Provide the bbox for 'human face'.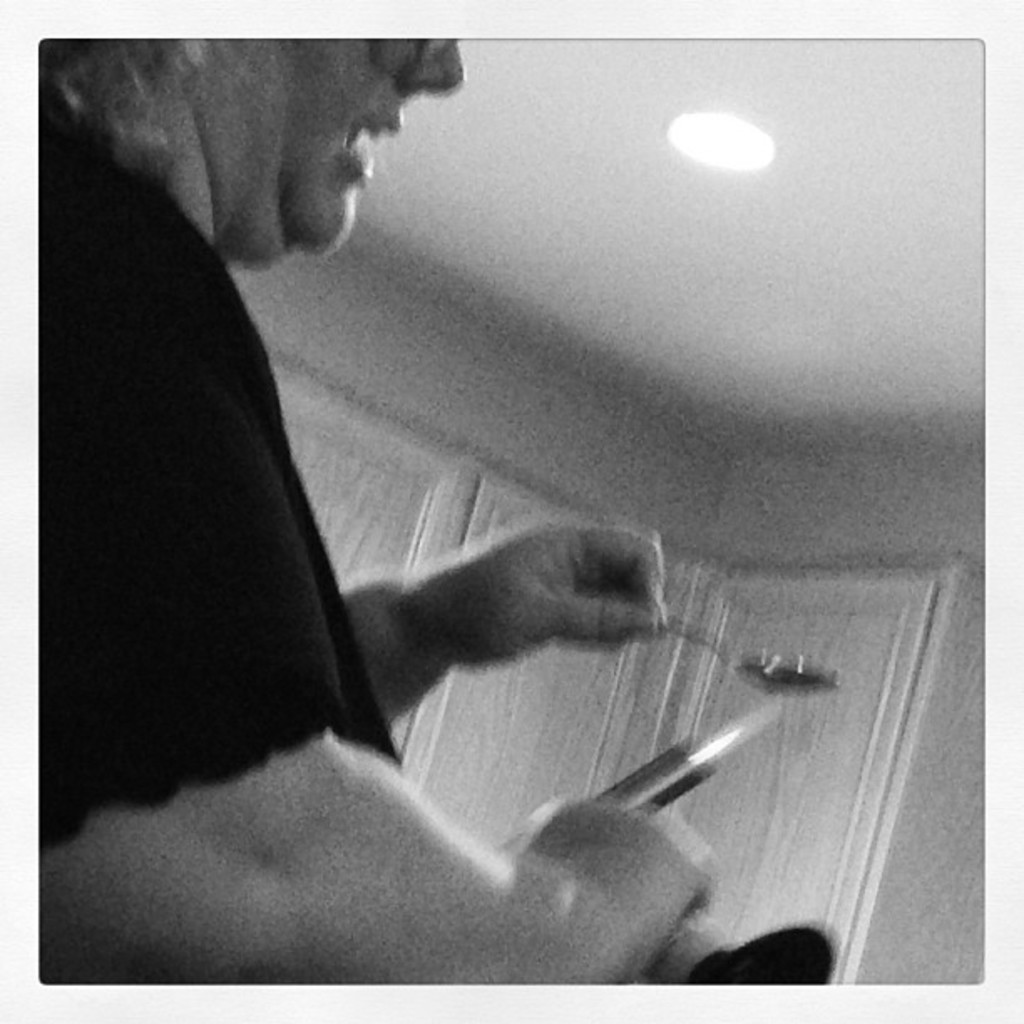
<bbox>199, 32, 467, 264</bbox>.
